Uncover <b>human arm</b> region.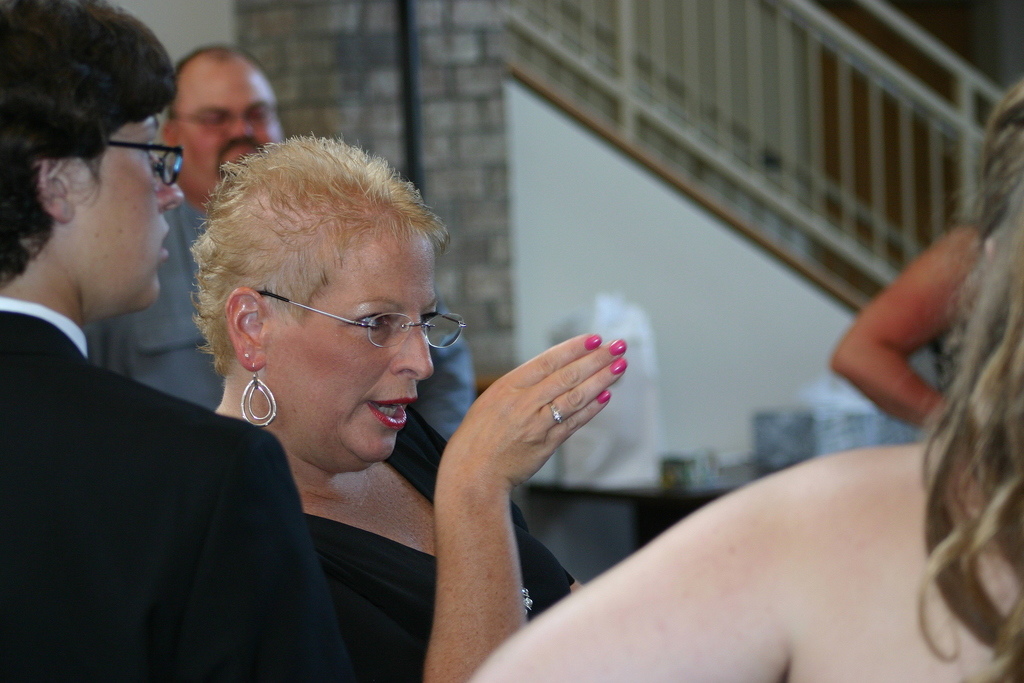
Uncovered: [x1=401, y1=331, x2=632, y2=665].
